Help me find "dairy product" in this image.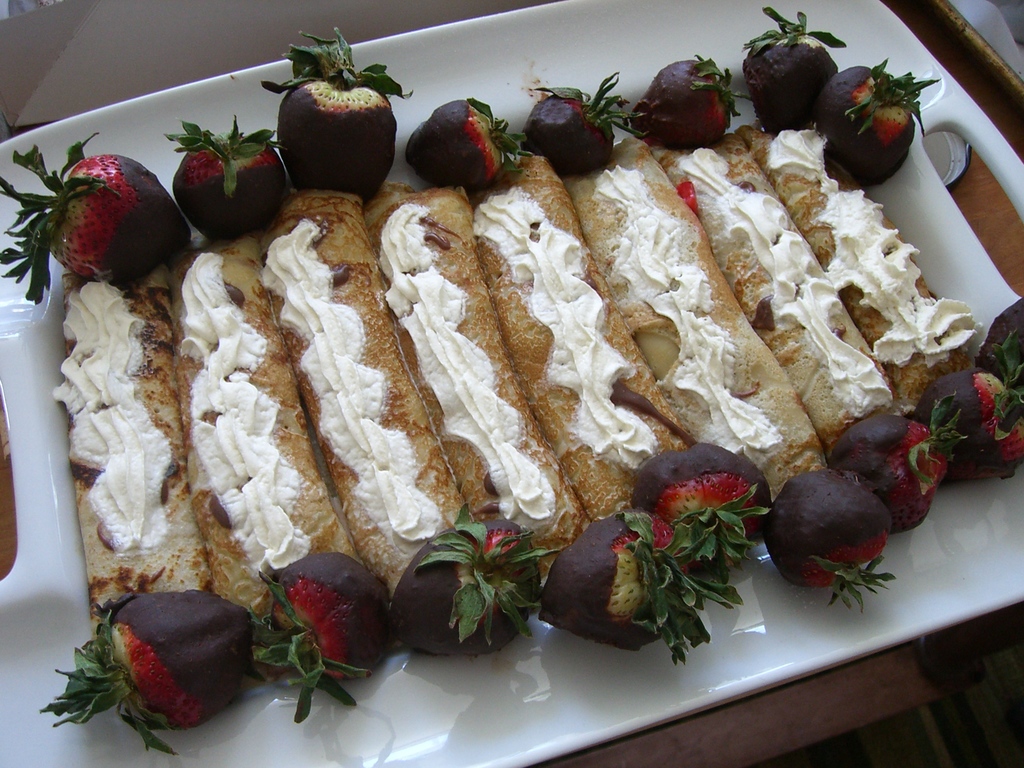
Found it: BBox(772, 114, 996, 375).
